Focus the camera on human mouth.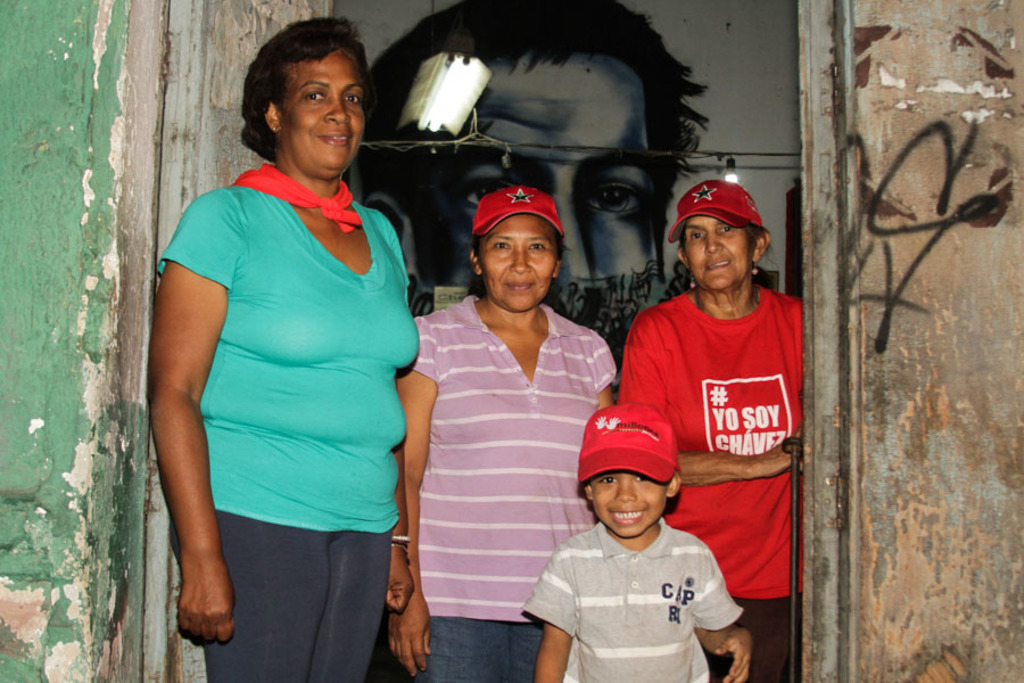
Focus region: <region>316, 132, 349, 143</region>.
